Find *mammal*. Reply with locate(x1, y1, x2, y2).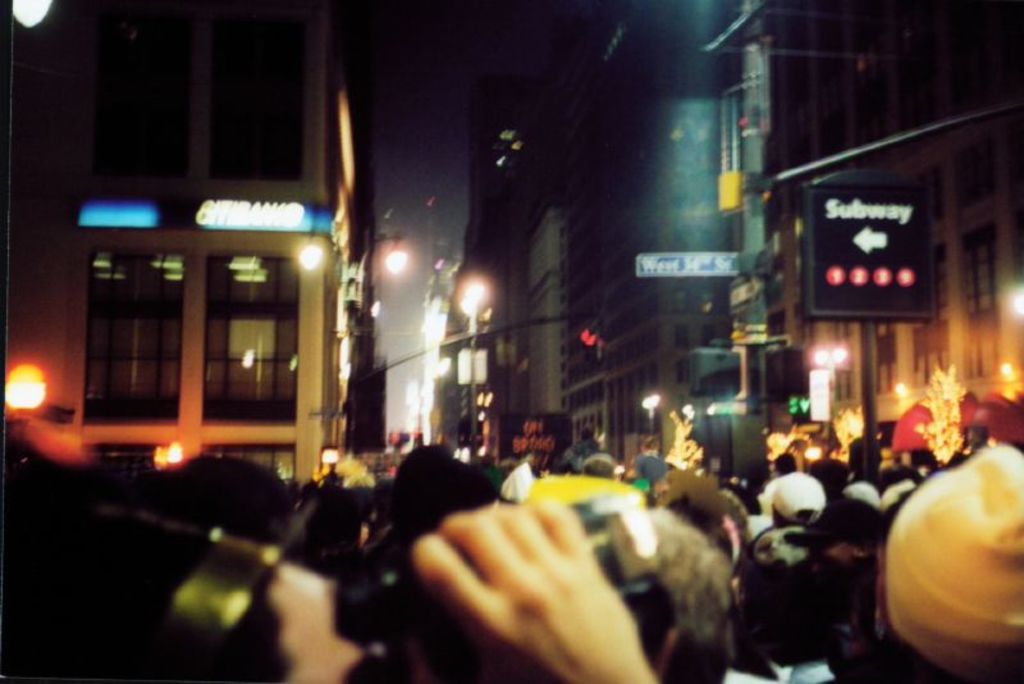
locate(342, 462, 735, 683).
